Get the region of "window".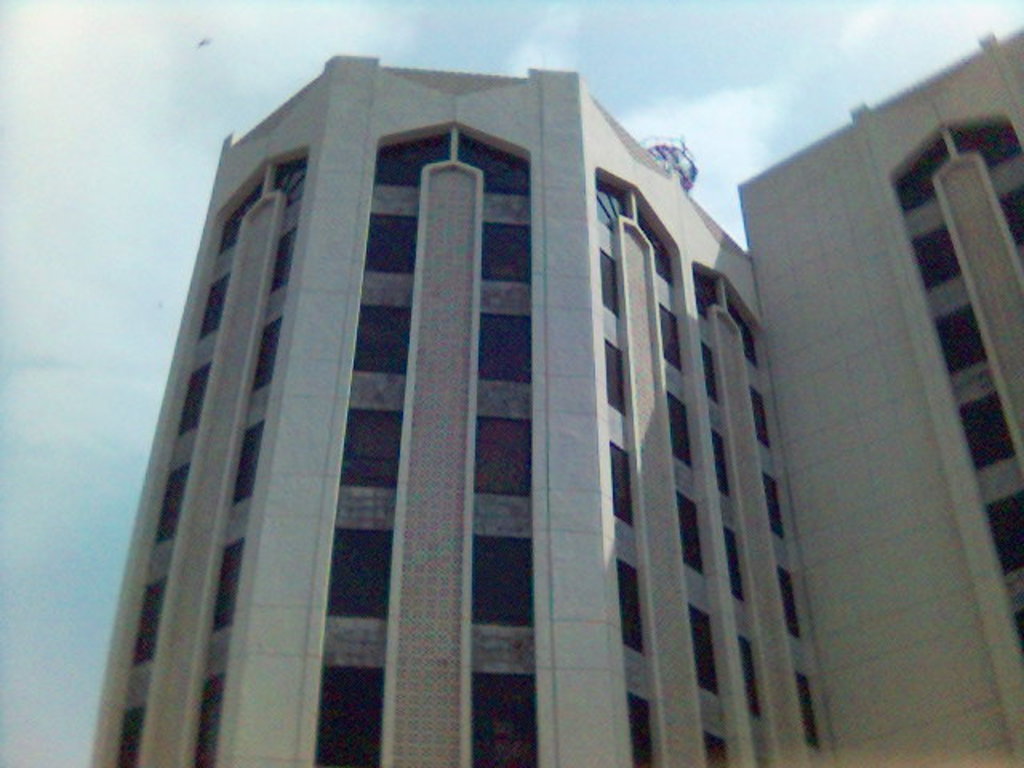
(x1=216, y1=179, x2=259, y2=254).
